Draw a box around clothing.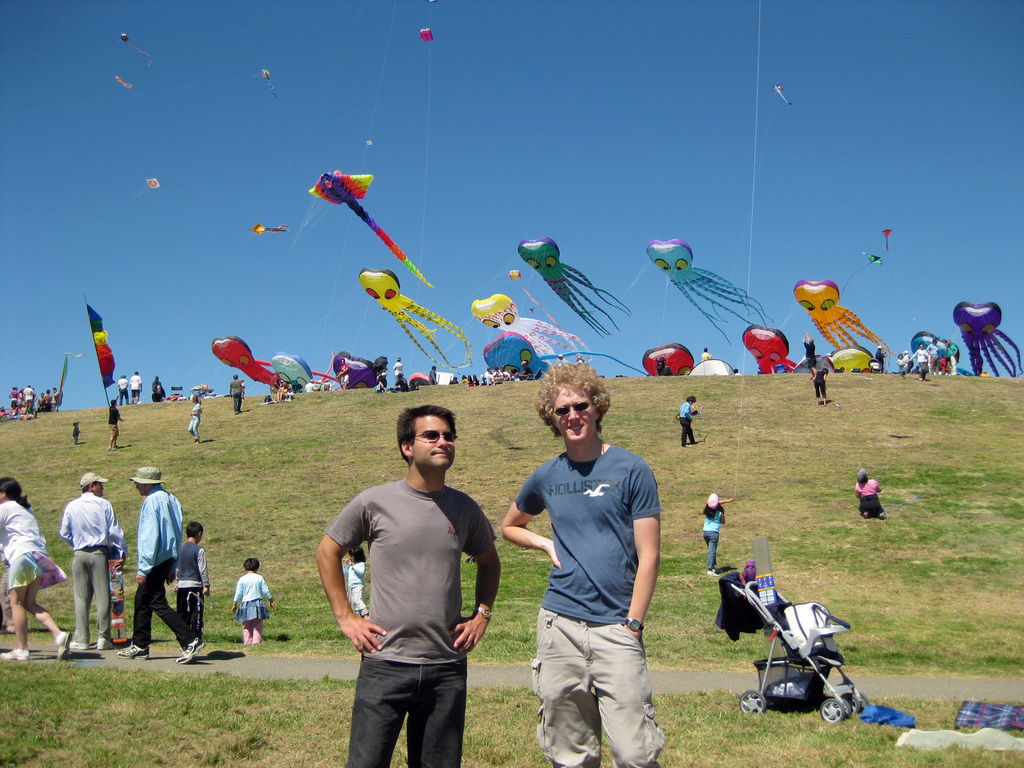
l=0, t=500, r=66, b=591.
